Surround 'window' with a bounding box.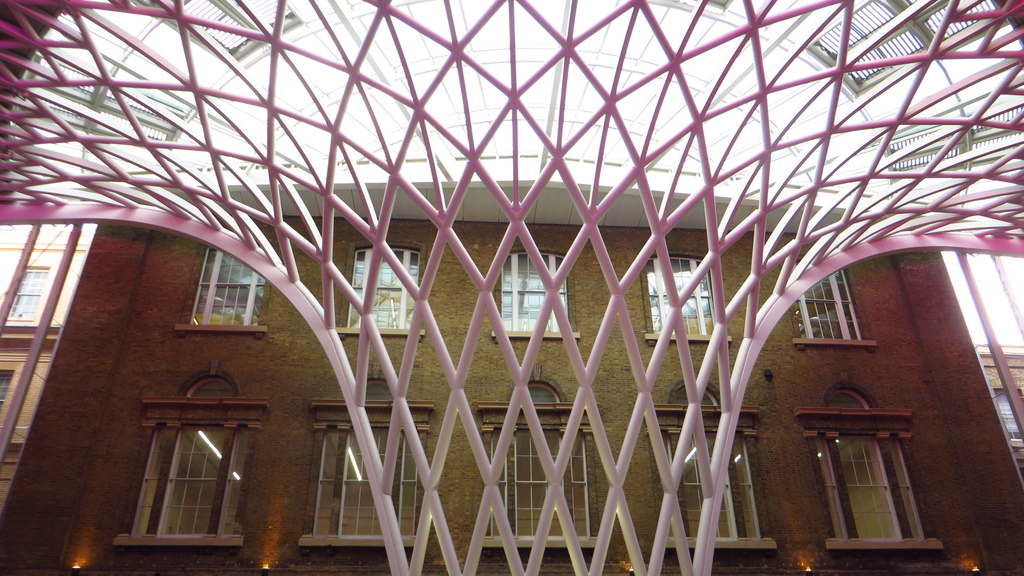
<box>792,376,945,561</box>.
